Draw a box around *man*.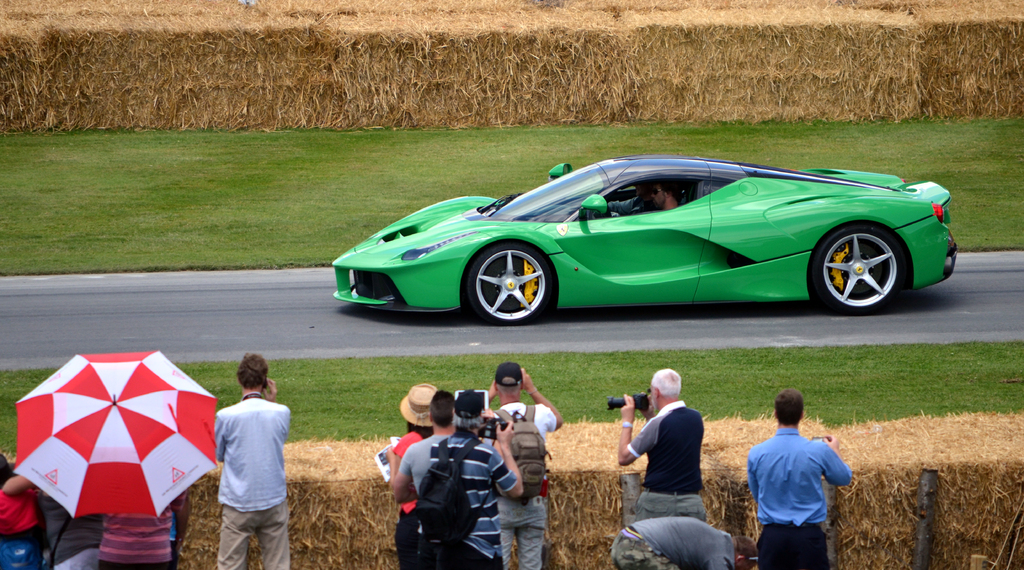
bbox=(609, 509, 762, 569).
